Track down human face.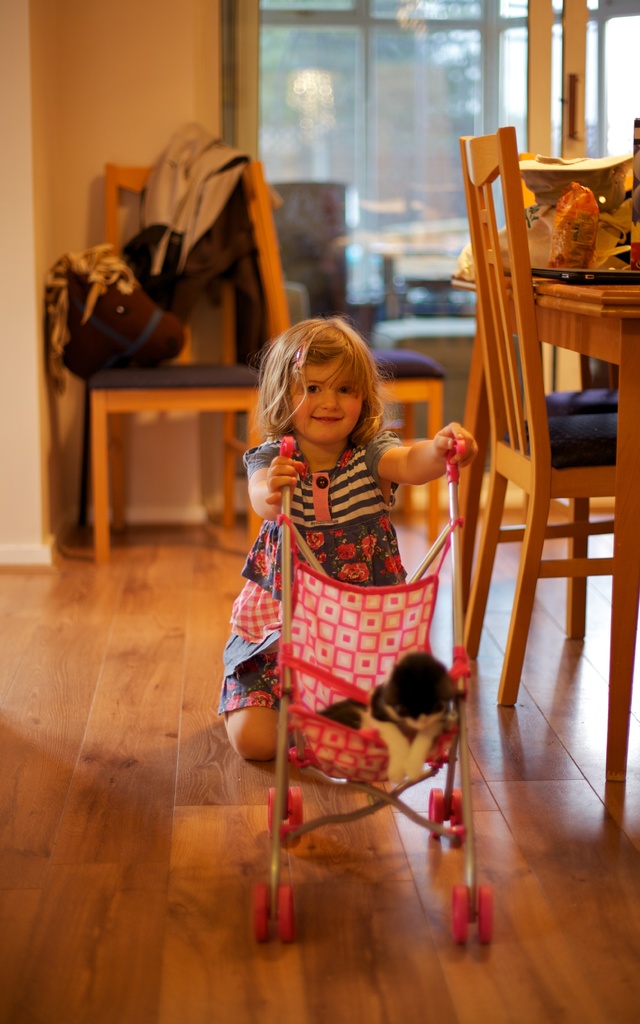
Tracked to x1=289 y1=353 x2=363 y2=442.
